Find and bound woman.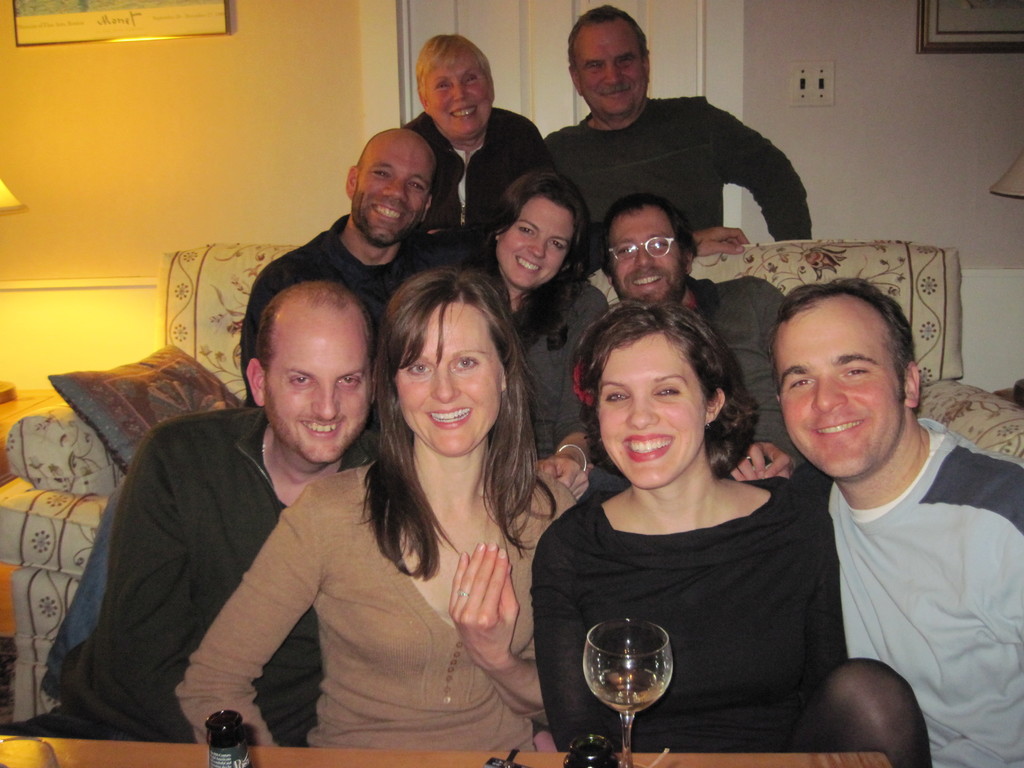
Bound: x1=401 y1=33 x2=548 y2=233.
